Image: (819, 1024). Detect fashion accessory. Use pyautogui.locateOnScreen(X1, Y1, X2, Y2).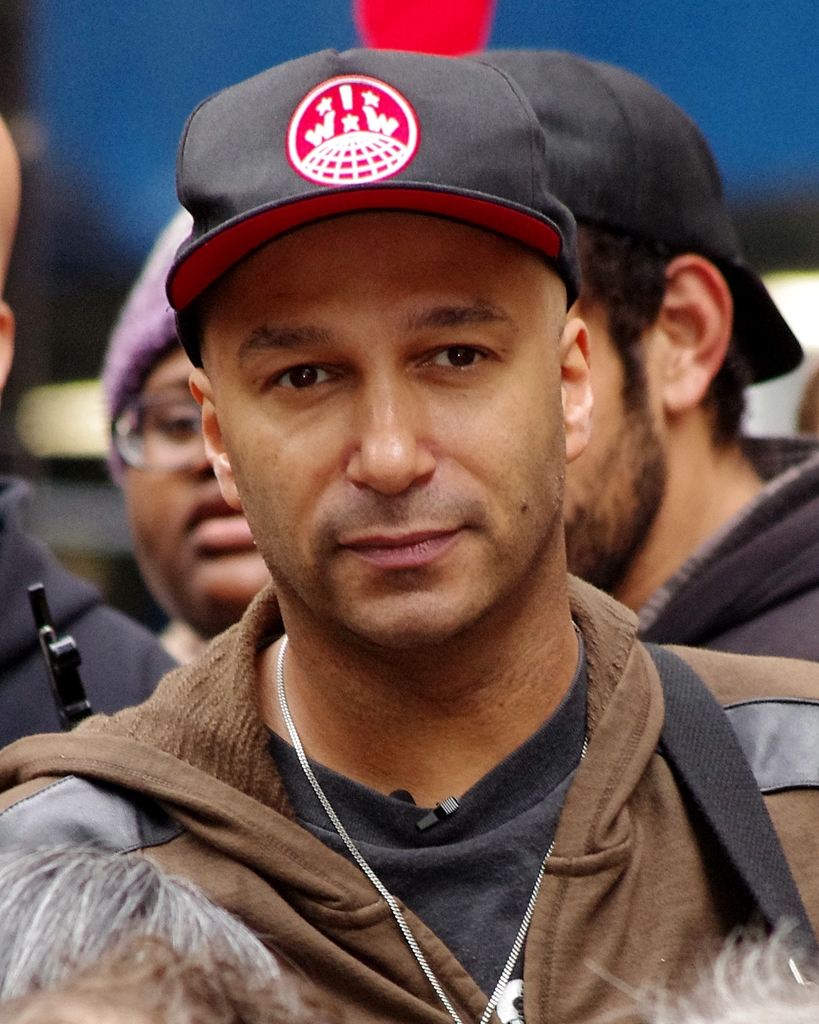
pyautogui.locateOnScreen(156, 40, 590, 362).
